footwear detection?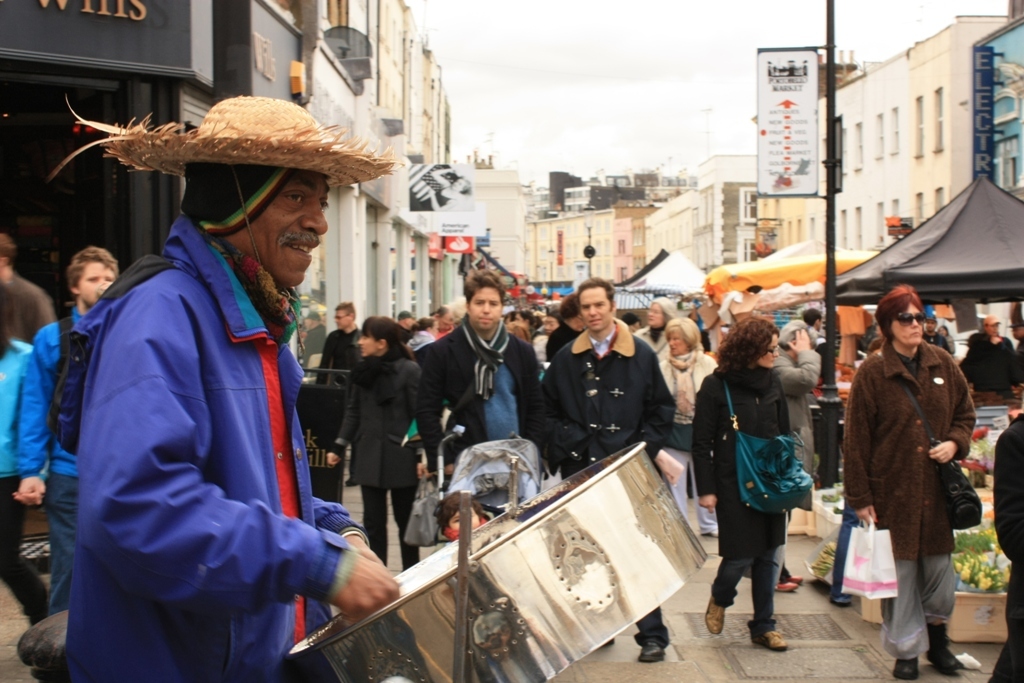
bbox=[929, 619, 962, 665]
